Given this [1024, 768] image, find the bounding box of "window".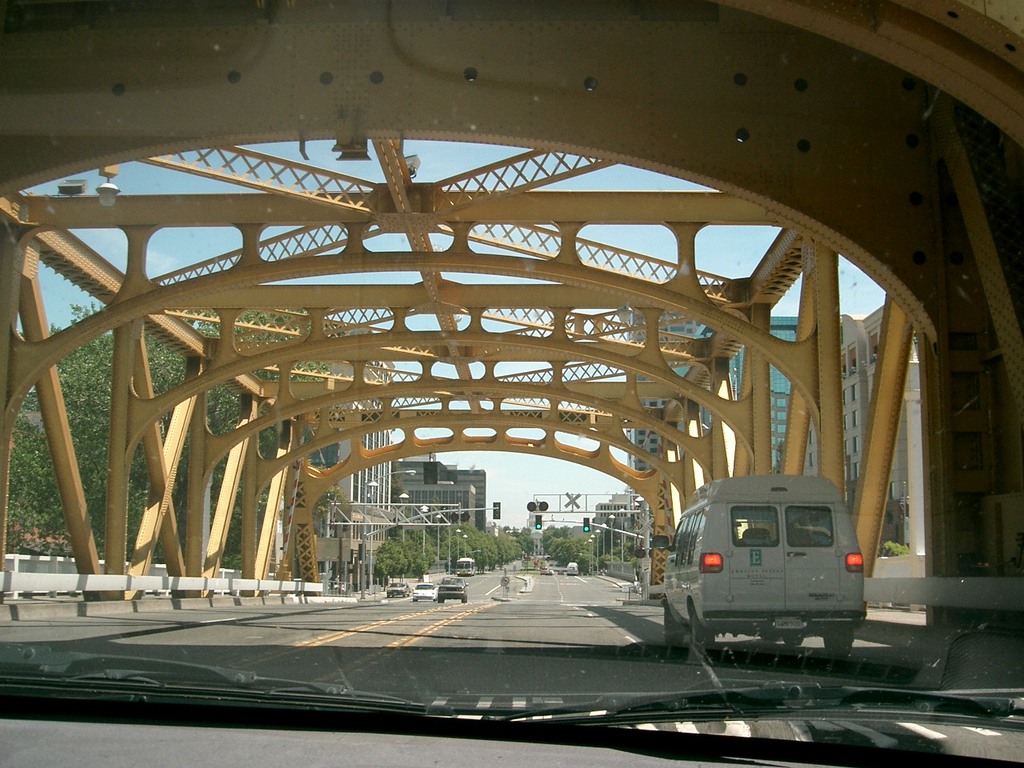
{"x1": 736, "y1": 506, "x2": 772, "y2": 544}.
